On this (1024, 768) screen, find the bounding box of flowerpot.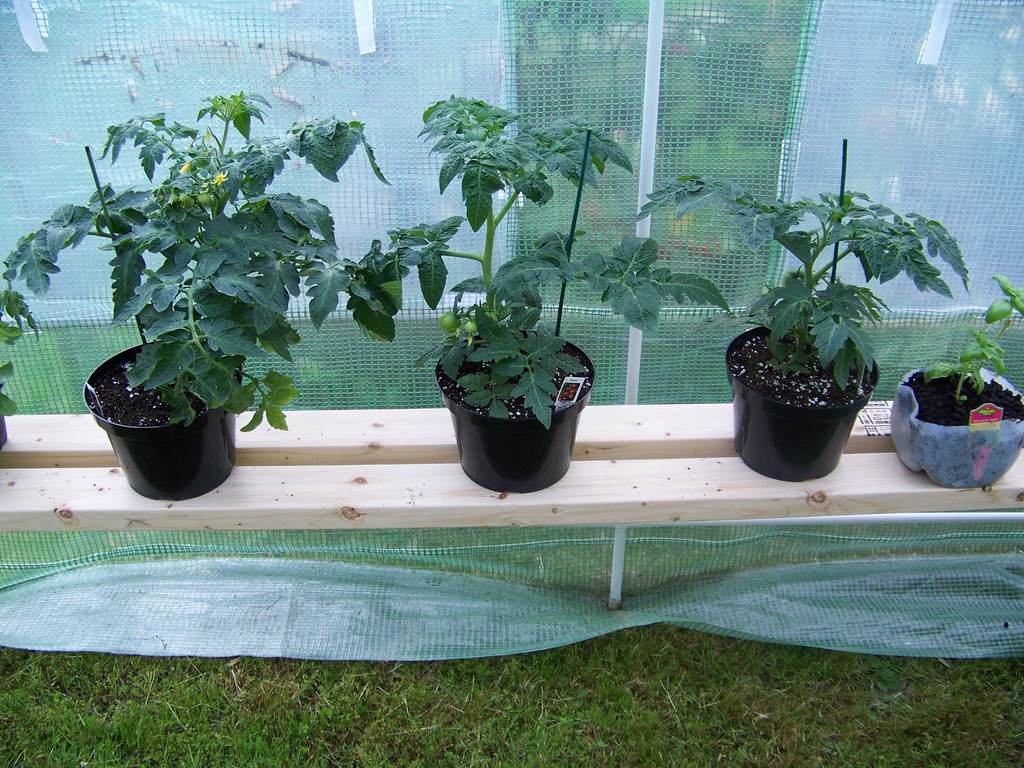
Bounding box: detection(435, 336, 594, 493).
